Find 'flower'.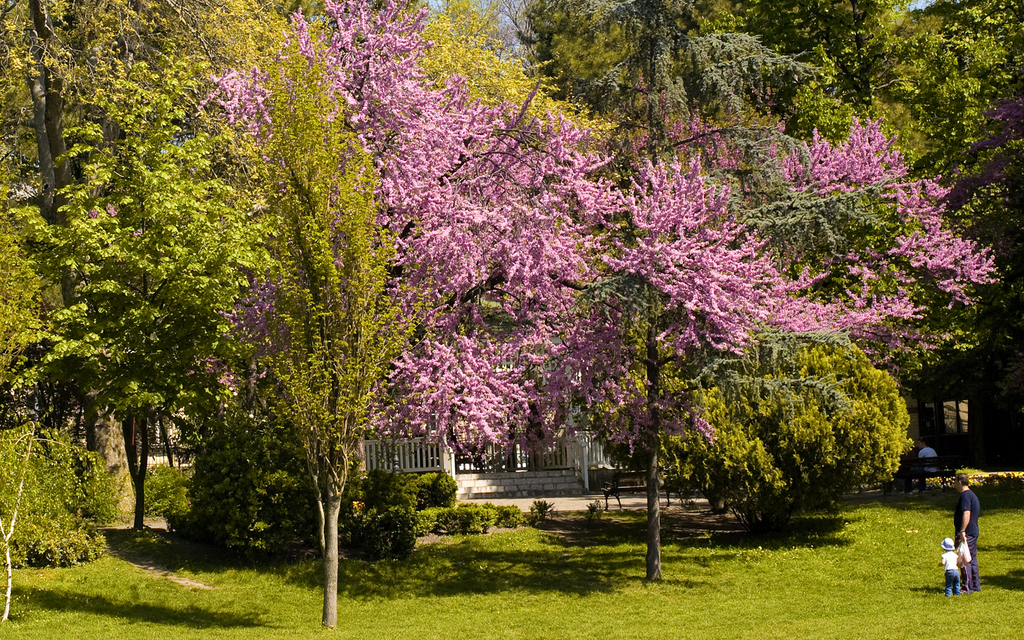
rect(131, 222, 143, 242).
